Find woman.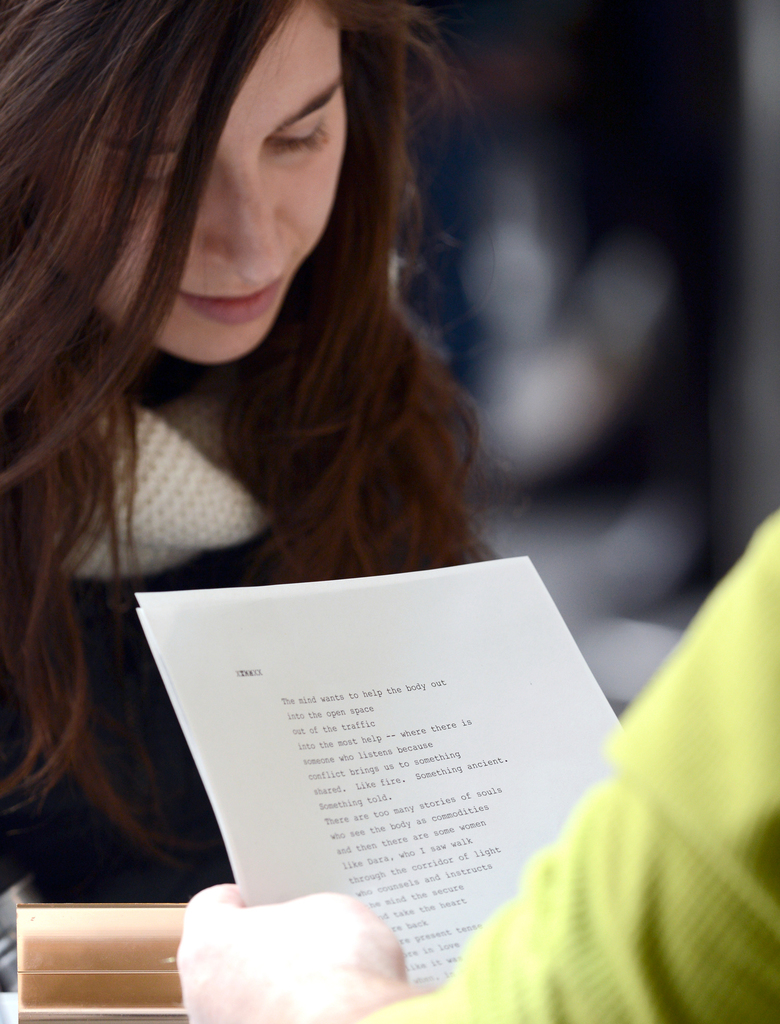
box(18, 0, 587, 892).
